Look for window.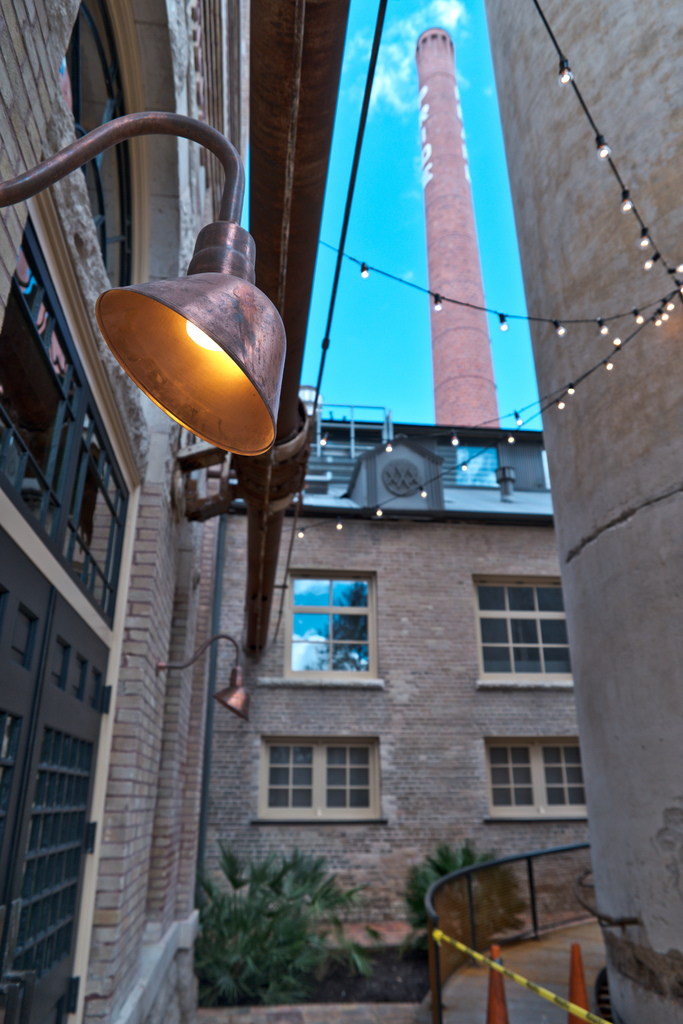
Found: l=279, t=567, r=376, b=690.
